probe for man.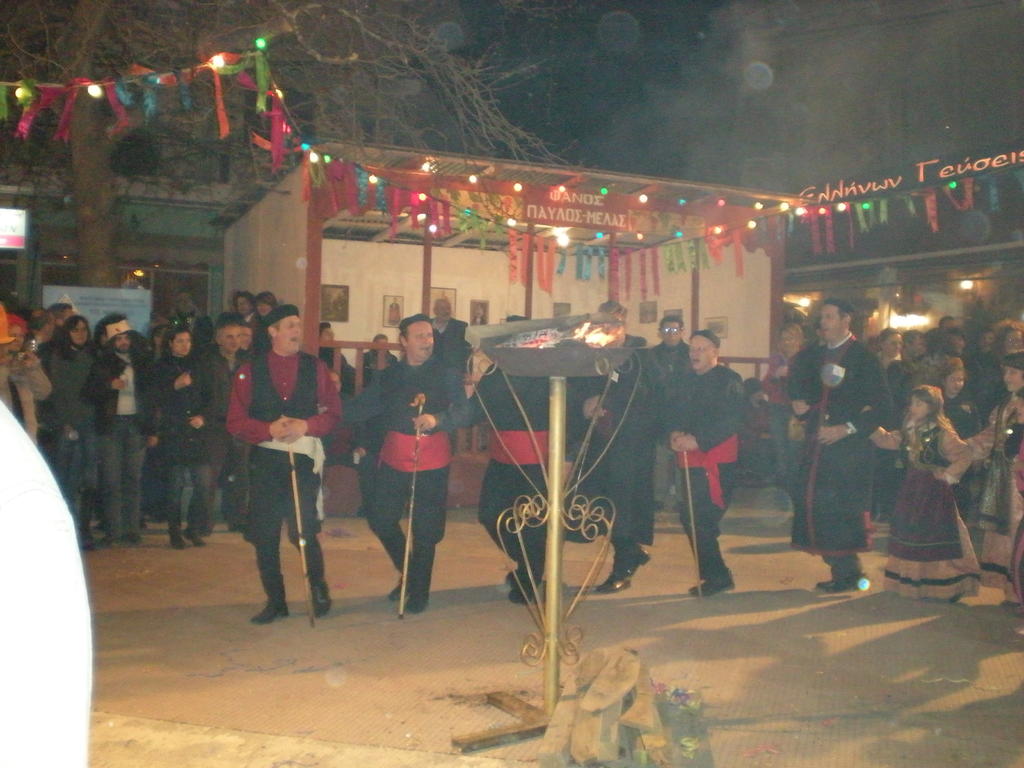
Probe result: select_region(169, 285, 214, 373).
